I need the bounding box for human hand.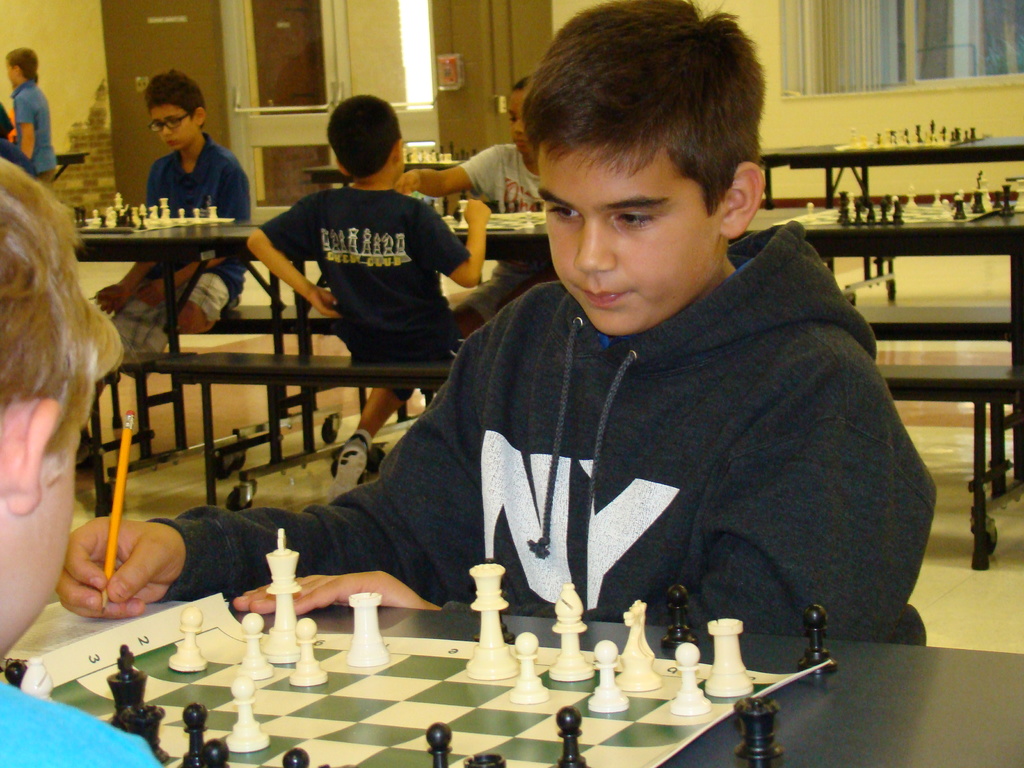
Here it is: [92,283,132,315].
